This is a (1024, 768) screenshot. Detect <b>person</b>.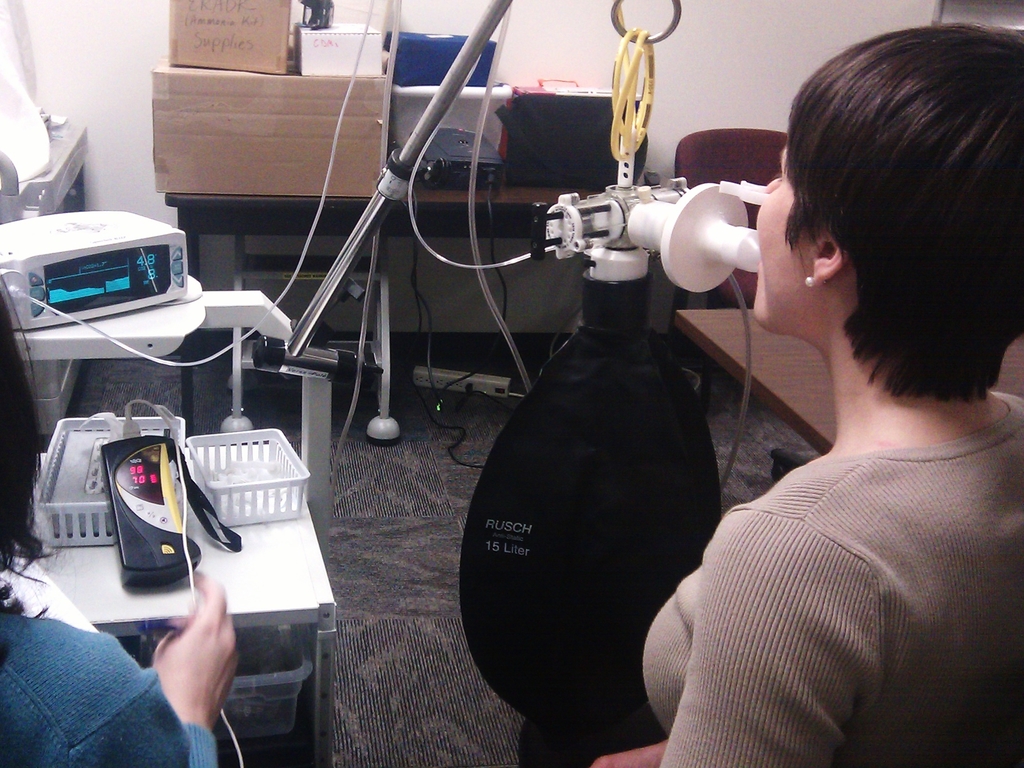
box=[659, 31, 1023, 753].
